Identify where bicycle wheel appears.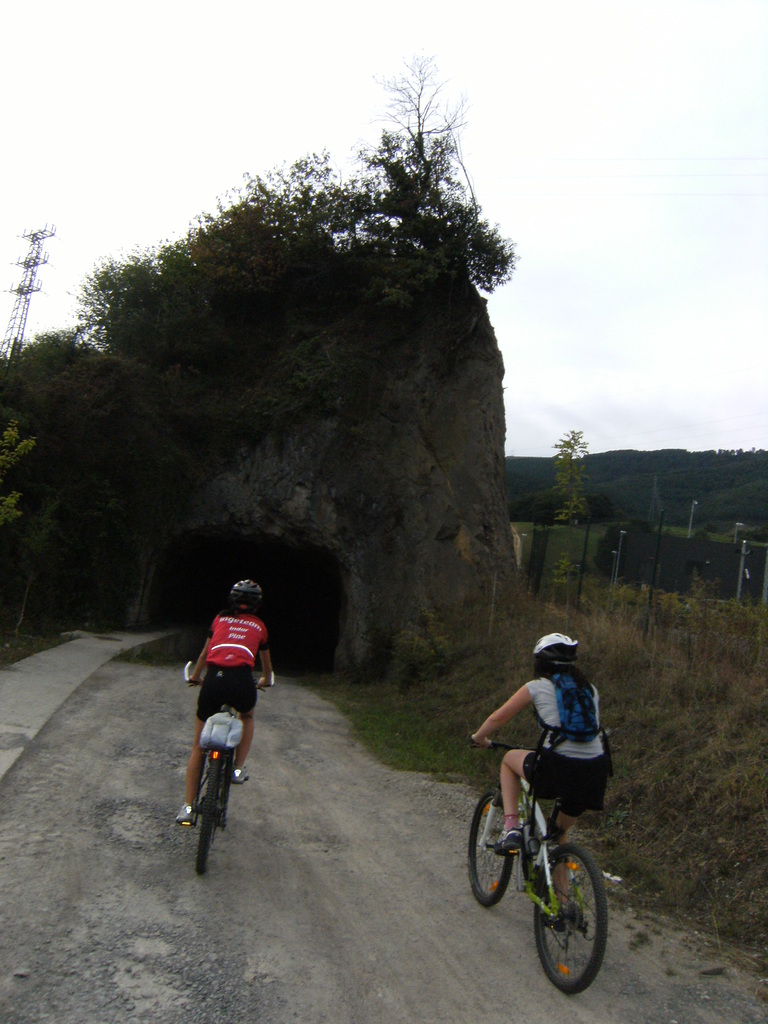
Appears at bbox=(195, 769, 226, 881).
